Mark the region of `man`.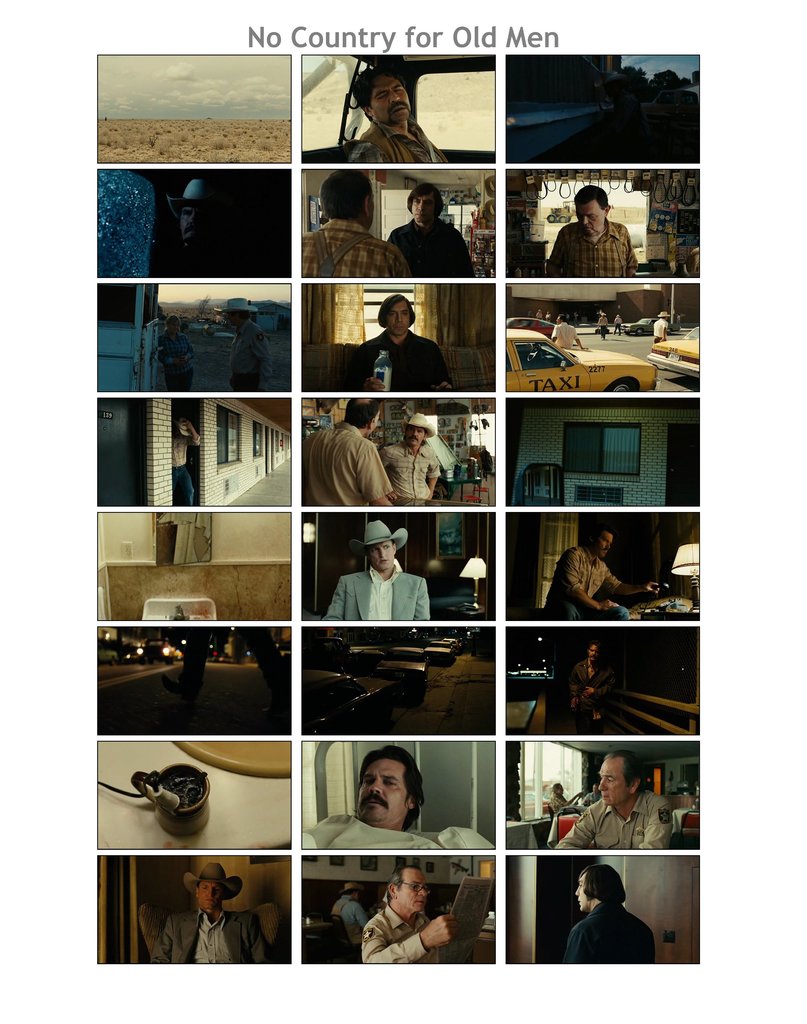
Region: x1=329 y1=520 x2=429 y2=617.
